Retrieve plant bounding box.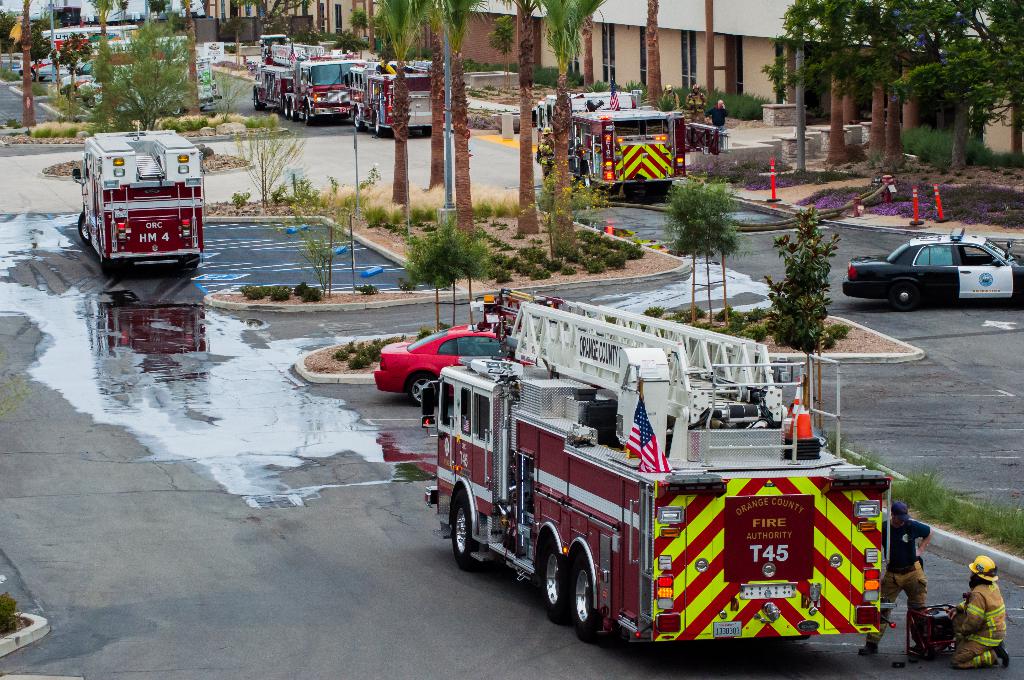
Bounding box: 644/300/661/317.
